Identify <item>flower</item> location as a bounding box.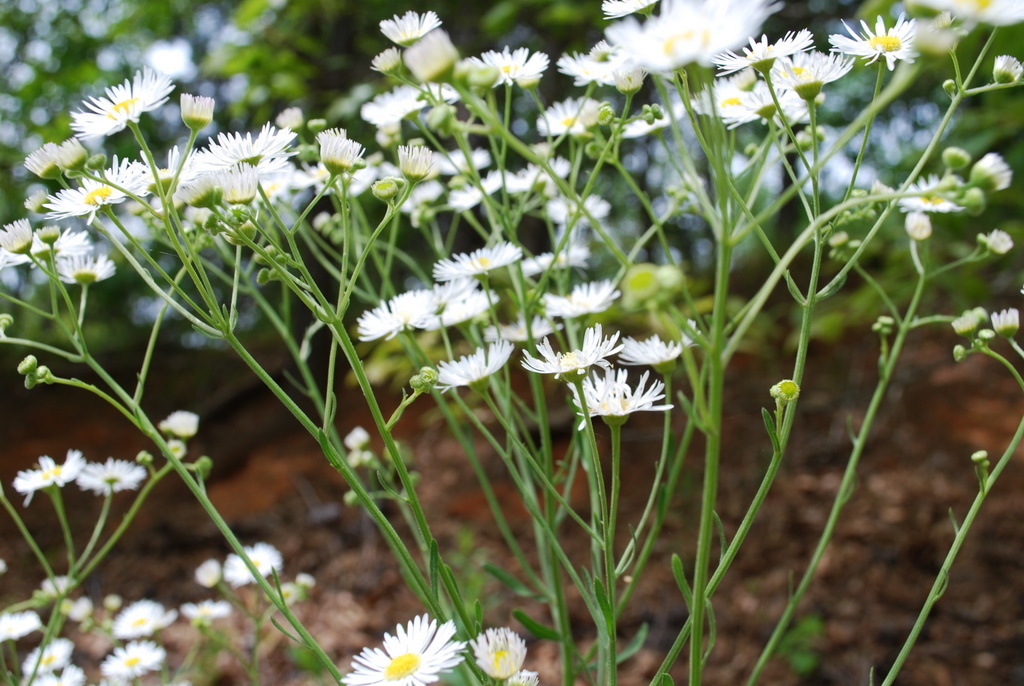
340 614 466 685.
